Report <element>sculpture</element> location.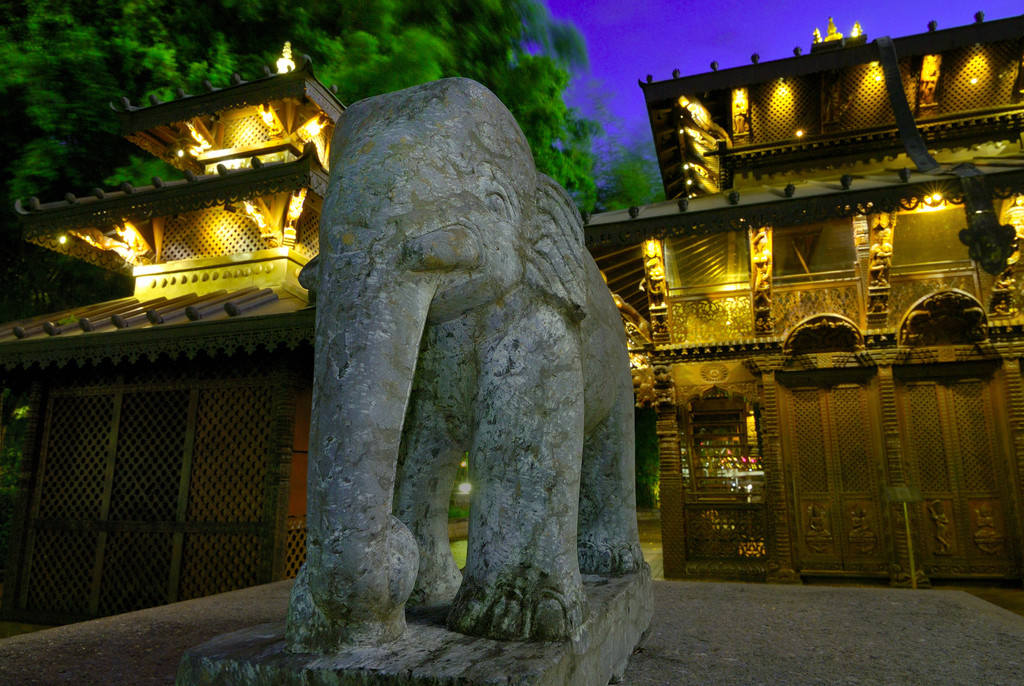
Report: <box>161,73,661,685</box>.
